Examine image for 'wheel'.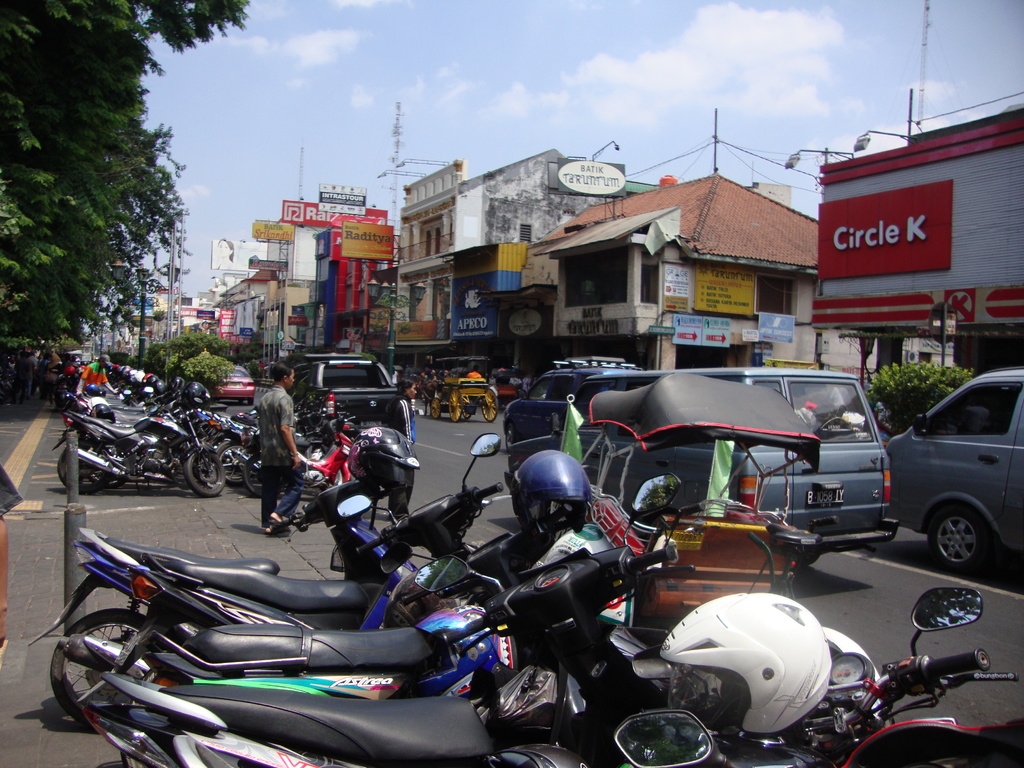
Examination result: [181, 451, 222, 497].
